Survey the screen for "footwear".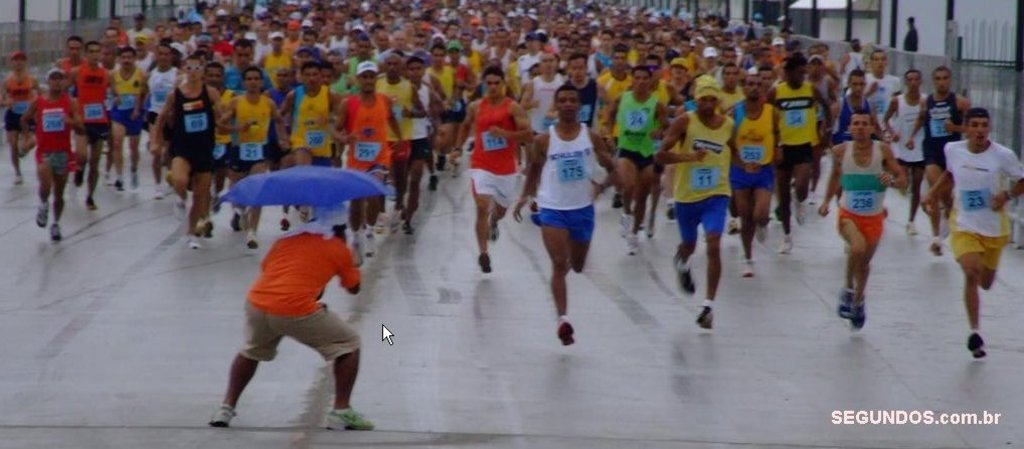
Survey found: pyautogui.locateOnScreen(693, 304, 719, 331).
